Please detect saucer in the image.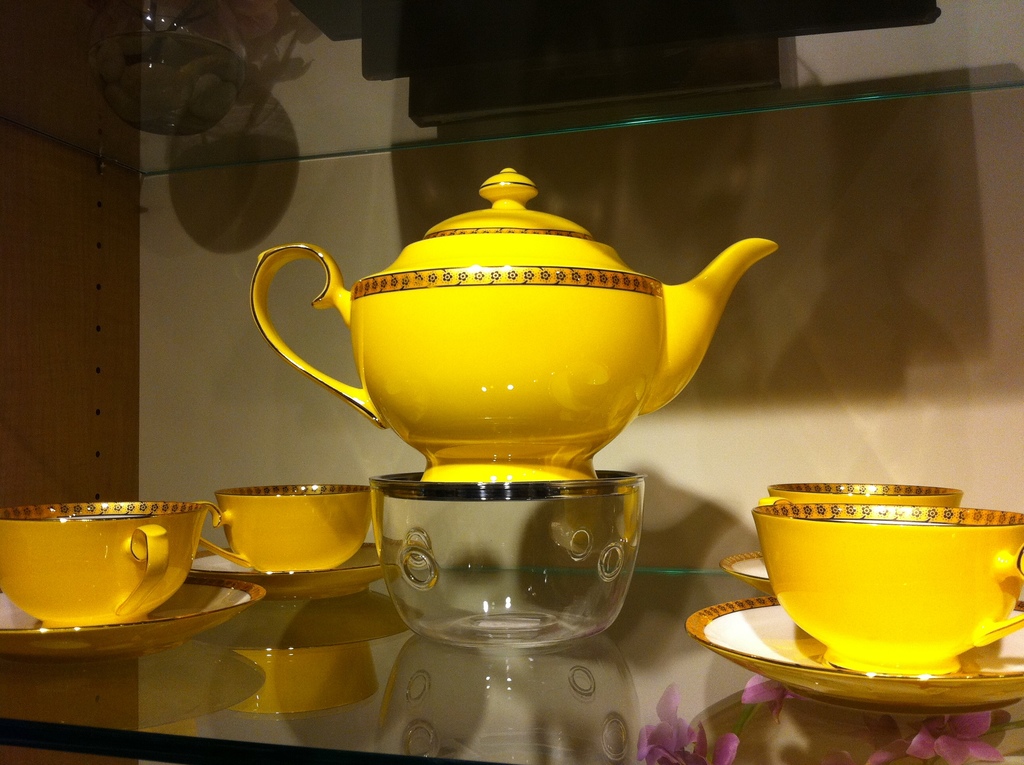
(191, 544, 404, 601).
